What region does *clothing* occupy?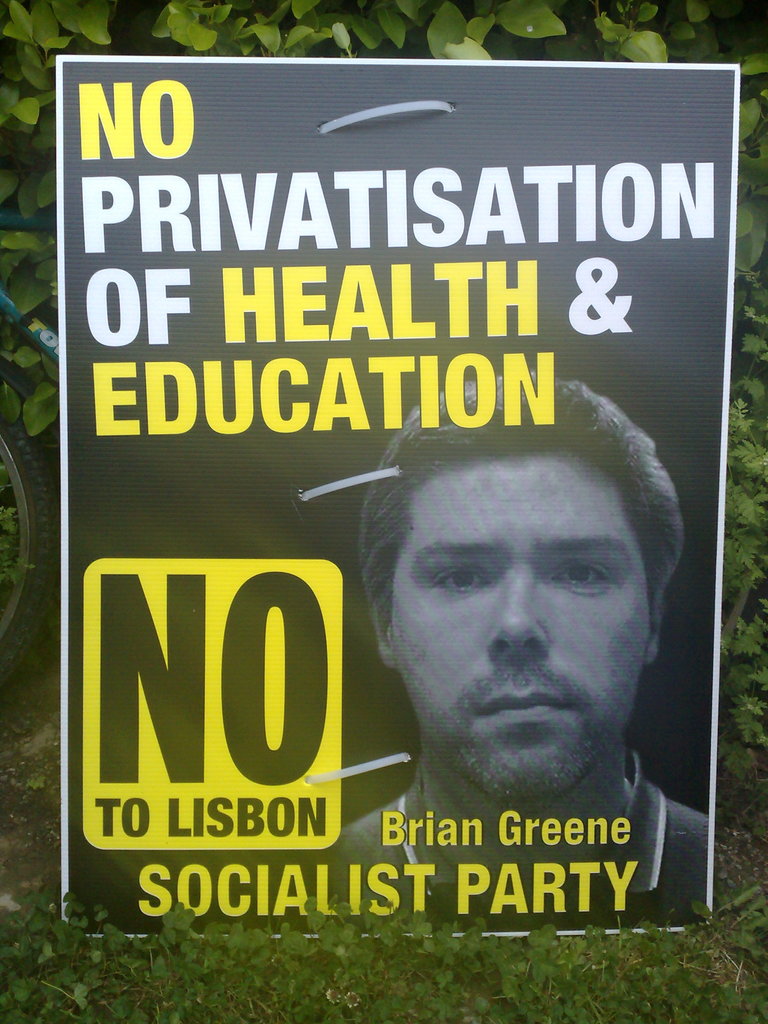
317/749/709/932.
